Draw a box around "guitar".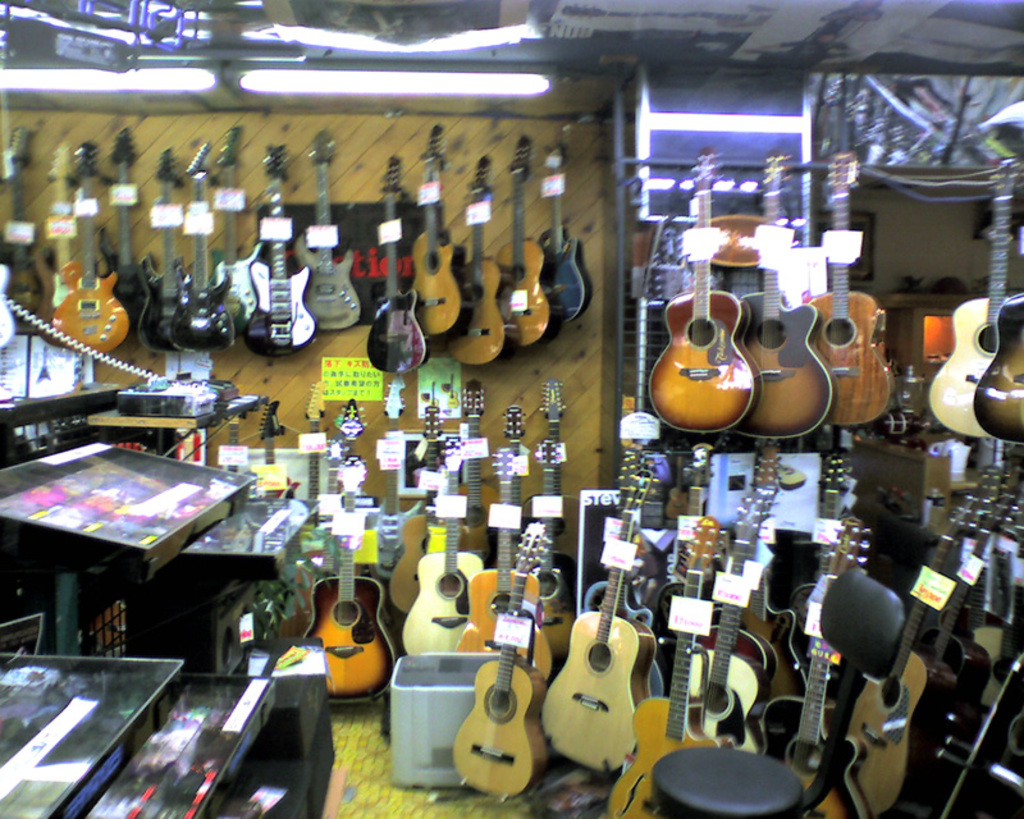
407, 115, 474, 340.
